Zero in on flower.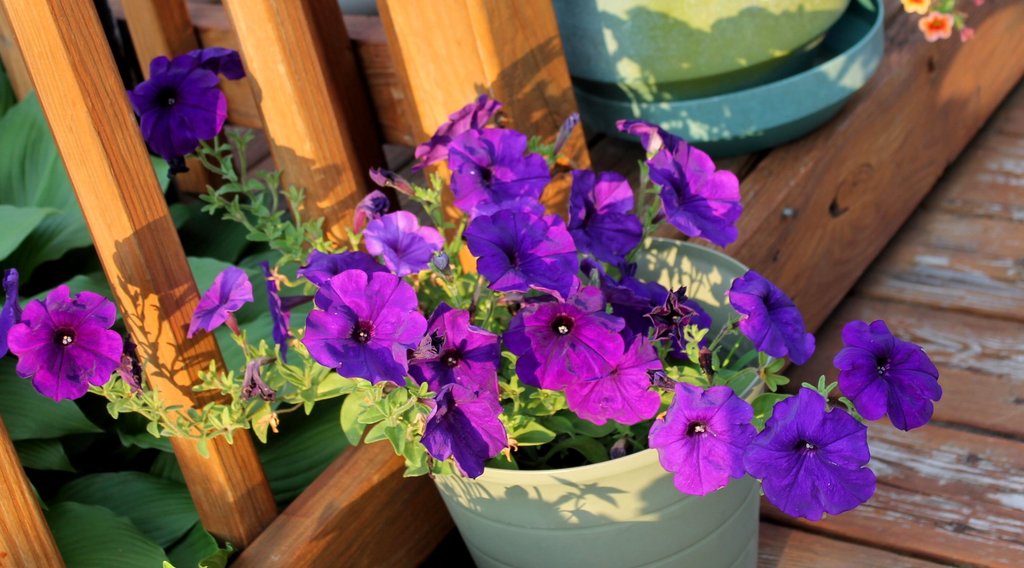
Zeroed in: l=919, t=11, r=957, b=44.
